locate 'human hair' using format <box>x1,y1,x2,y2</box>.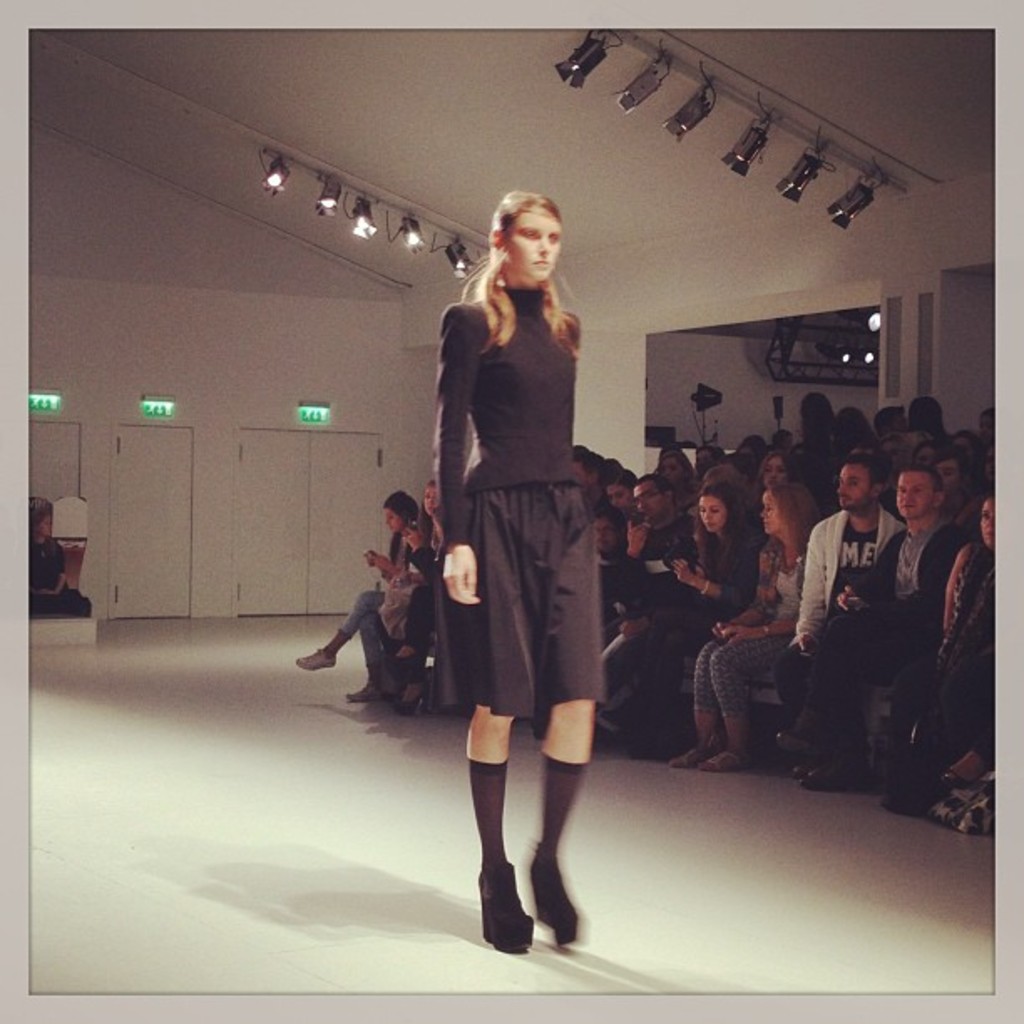
<box>847,453,890,495</box>.
